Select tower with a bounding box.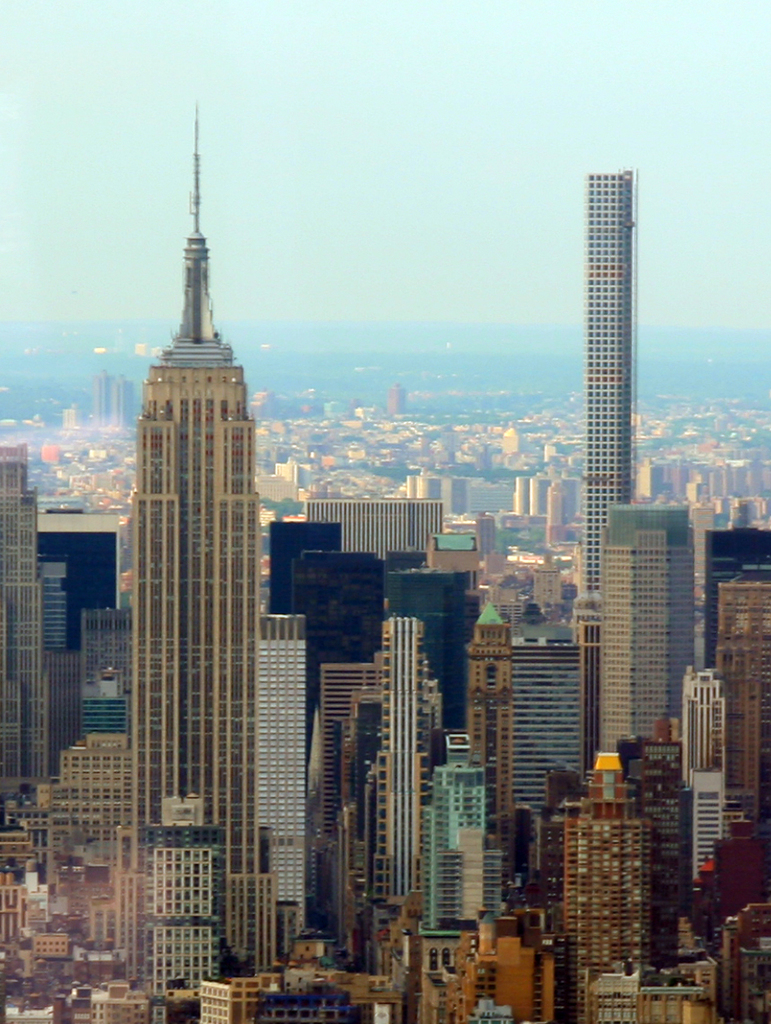
451:588:518:911.
